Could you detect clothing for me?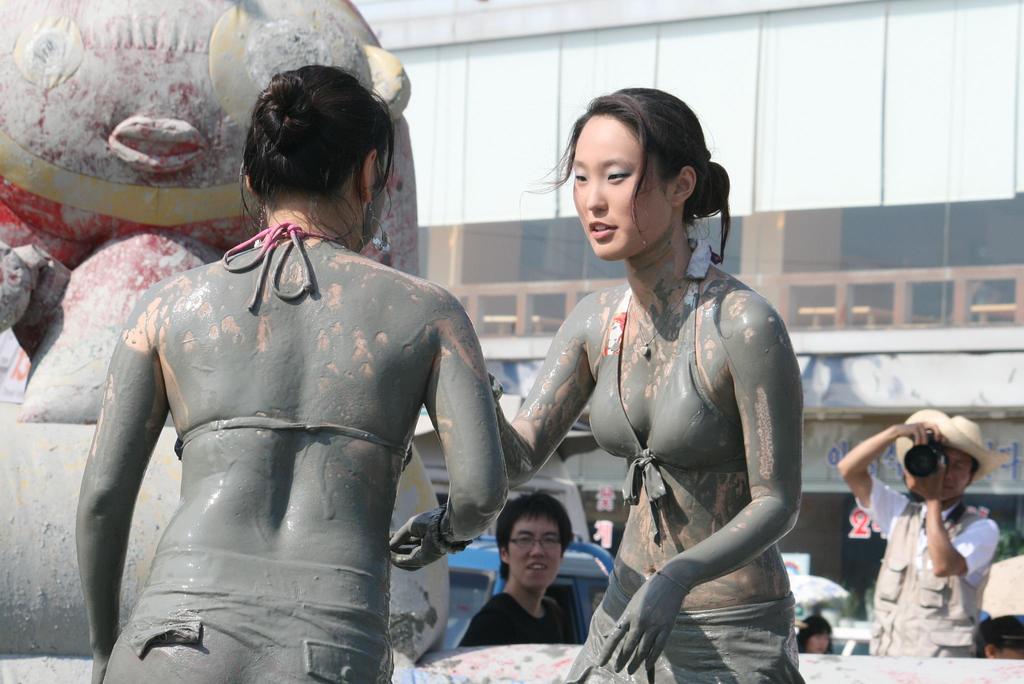
Detection result: locate(455, 592, 576, 646).
